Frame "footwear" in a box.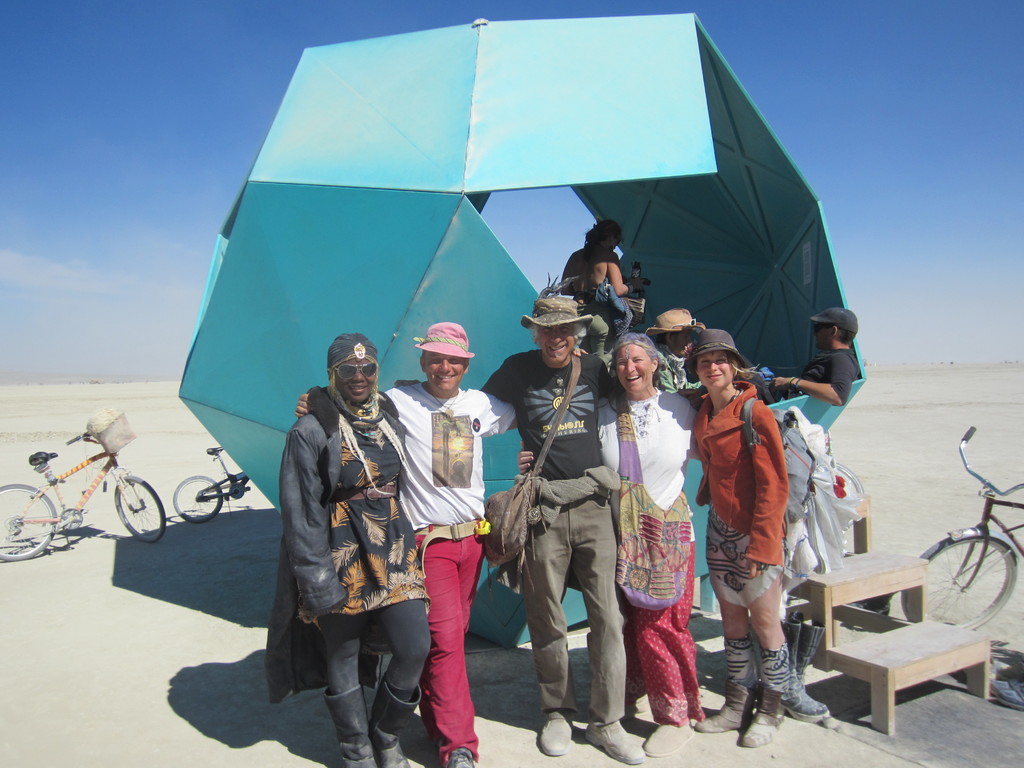
BBox(445, 745, 475, 767).
